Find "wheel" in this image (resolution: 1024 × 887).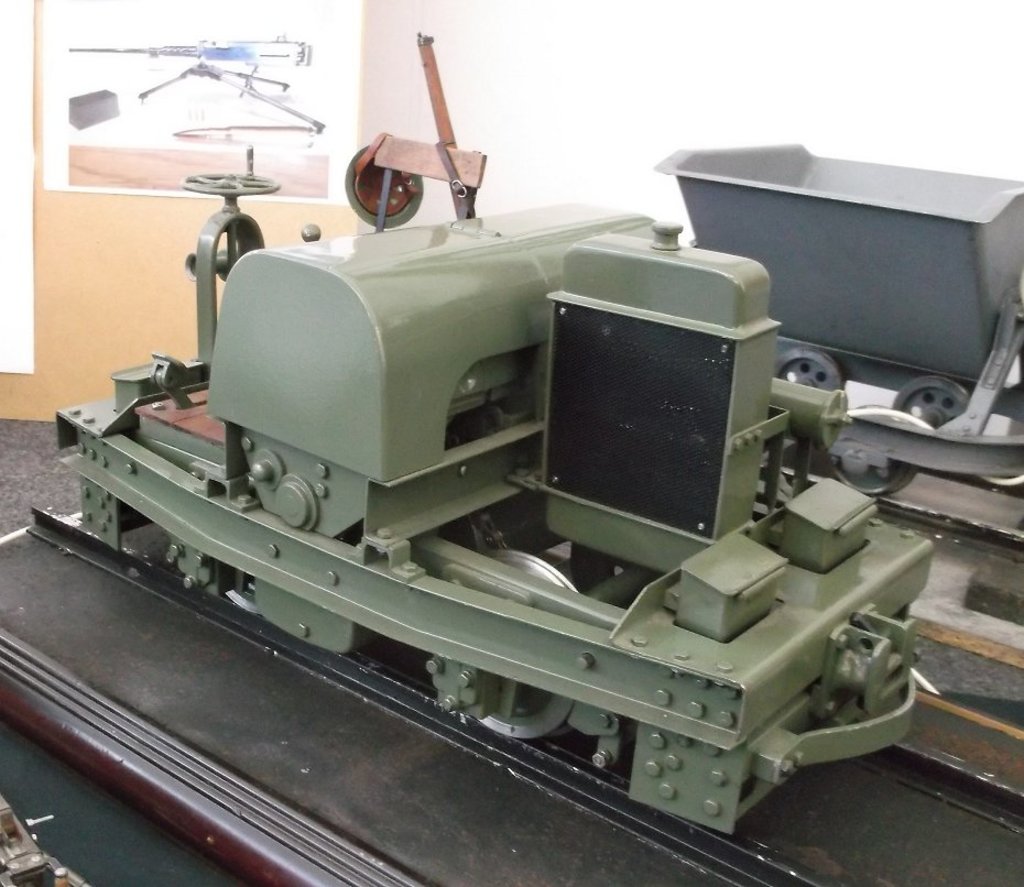
(left=894, top=374, right=974, bottom=431).
